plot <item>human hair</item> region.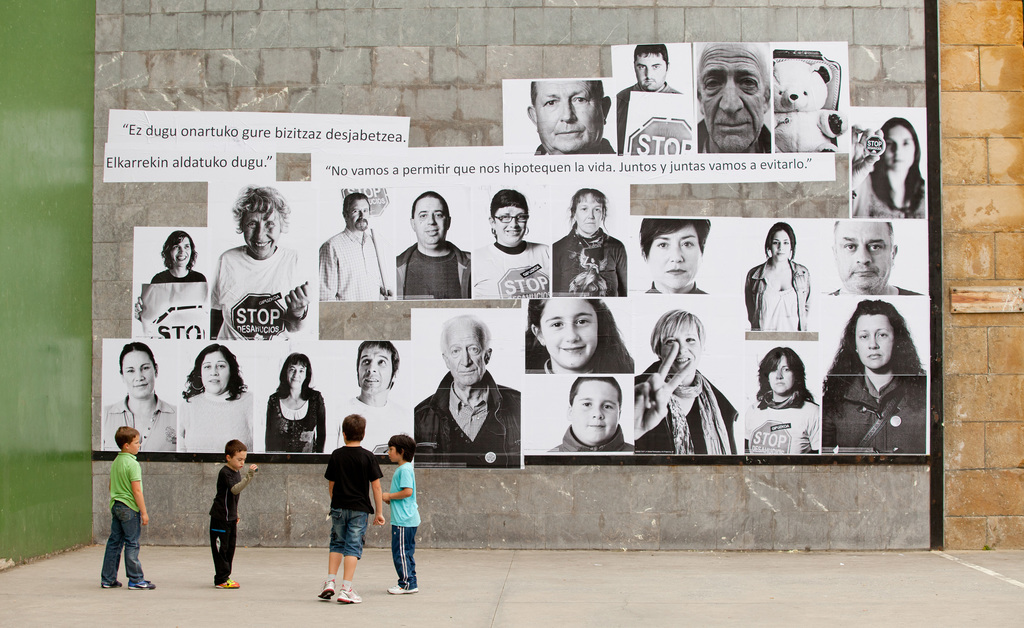
Plotted at [left=522, top=296, right=635, bottom=375].
